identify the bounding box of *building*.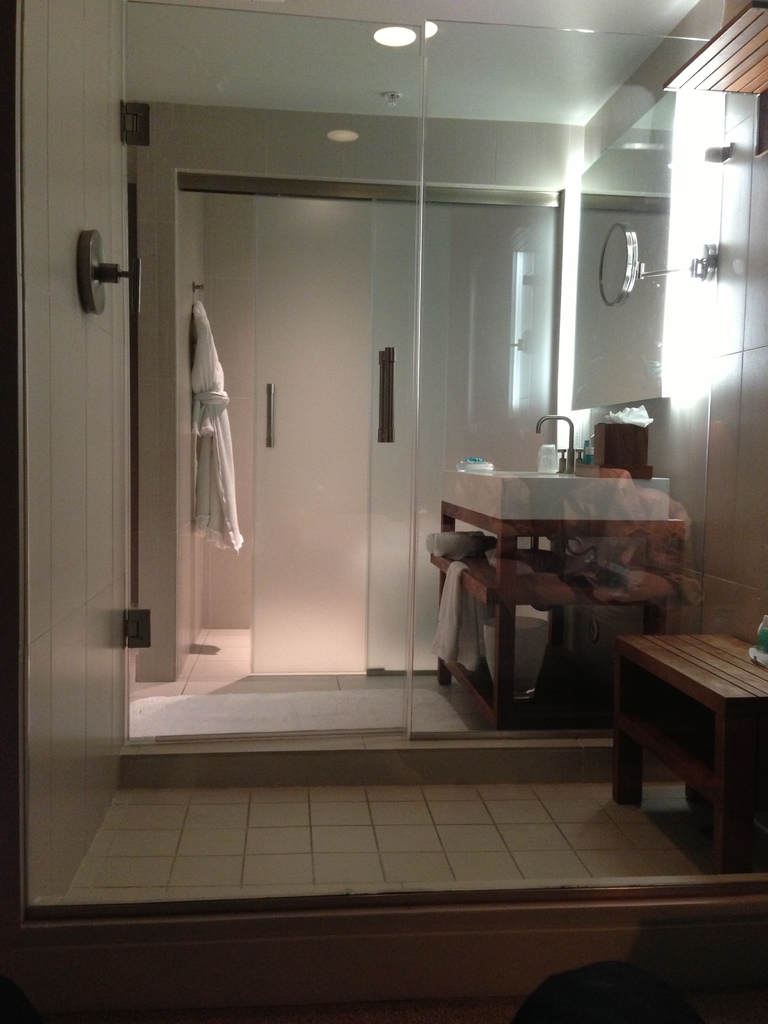
crop(0, 0, 767, 1023).
